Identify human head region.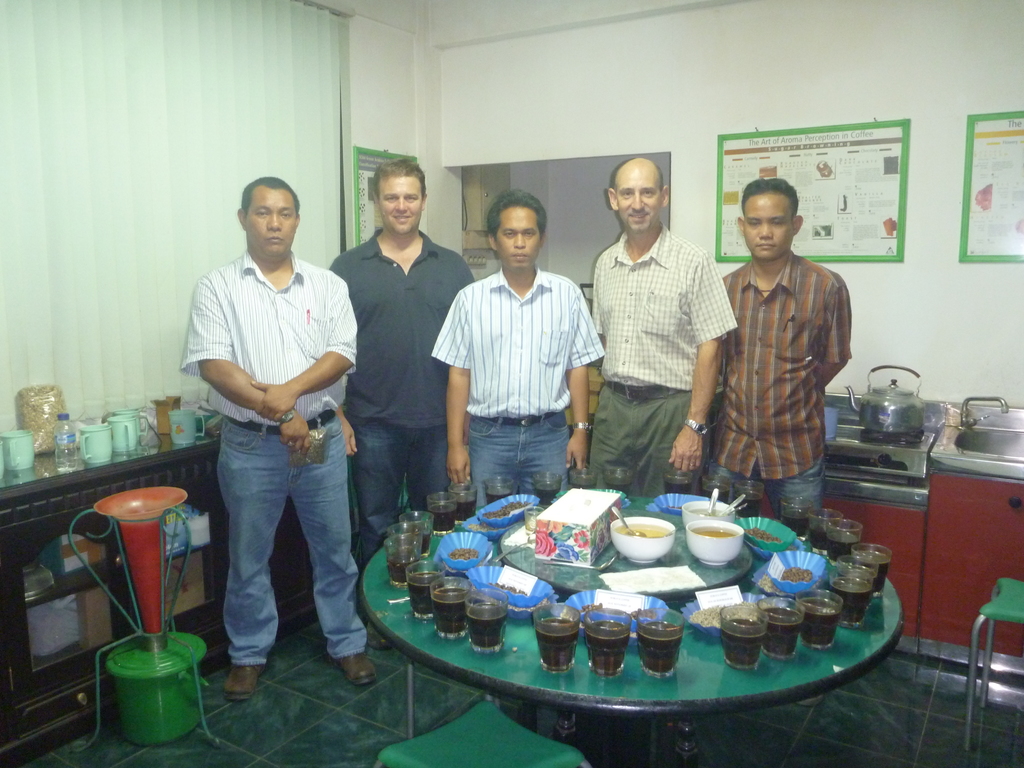
Region: [371, 161, 426, 236].
